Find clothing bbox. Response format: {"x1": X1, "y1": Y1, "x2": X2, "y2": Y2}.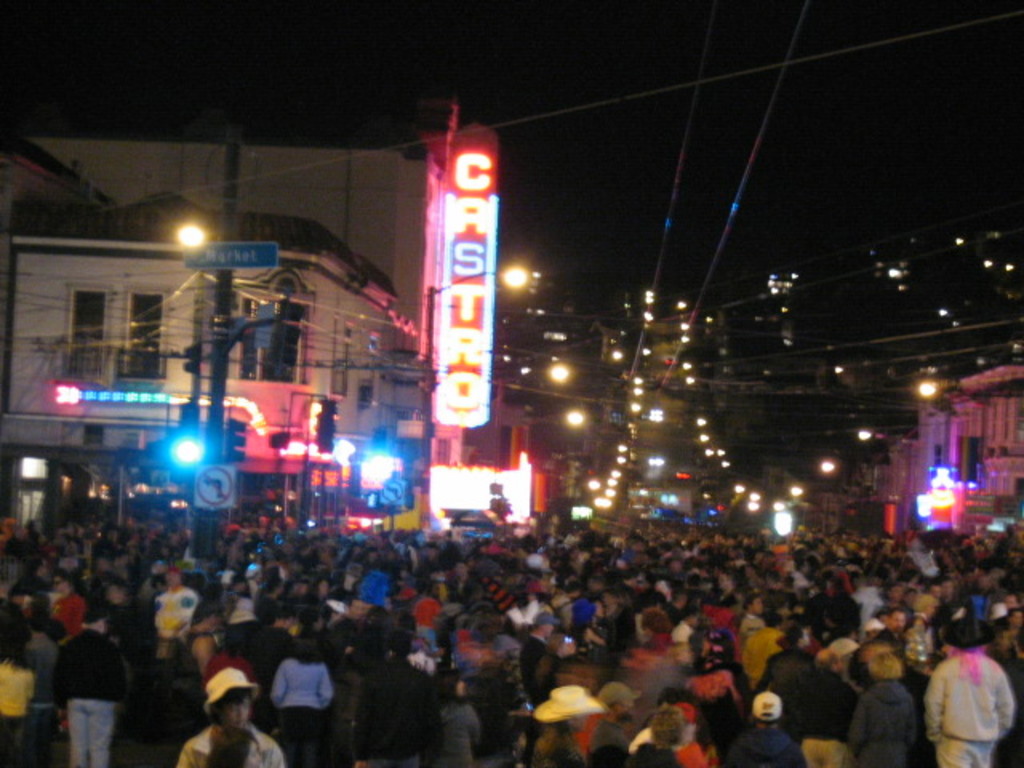
{"x1": 586, "y1": 746, "x2": 626, "y2": 766}.
